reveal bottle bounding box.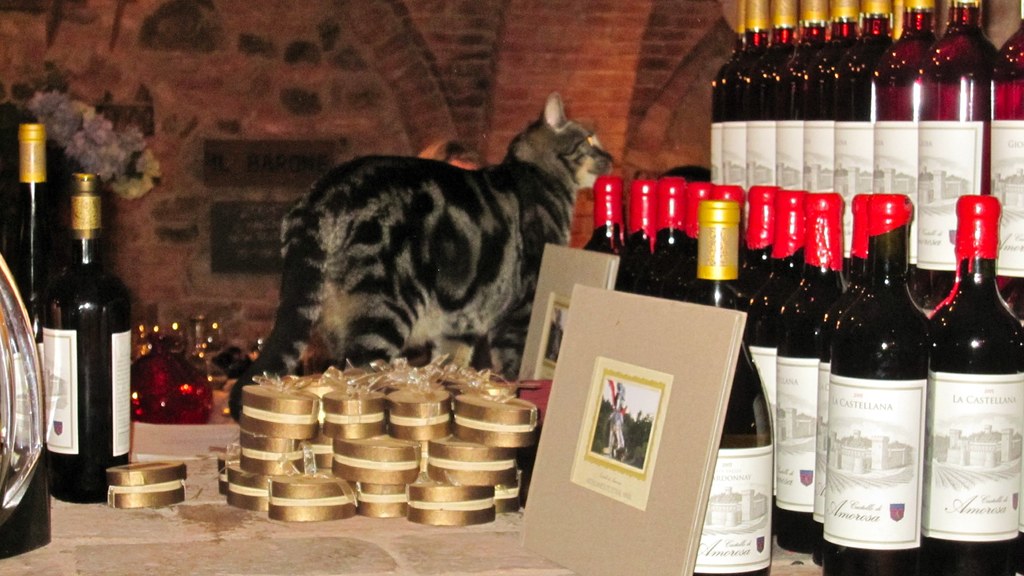
Revealed: (x1=742, y1=171, x2=787, y2=447).
